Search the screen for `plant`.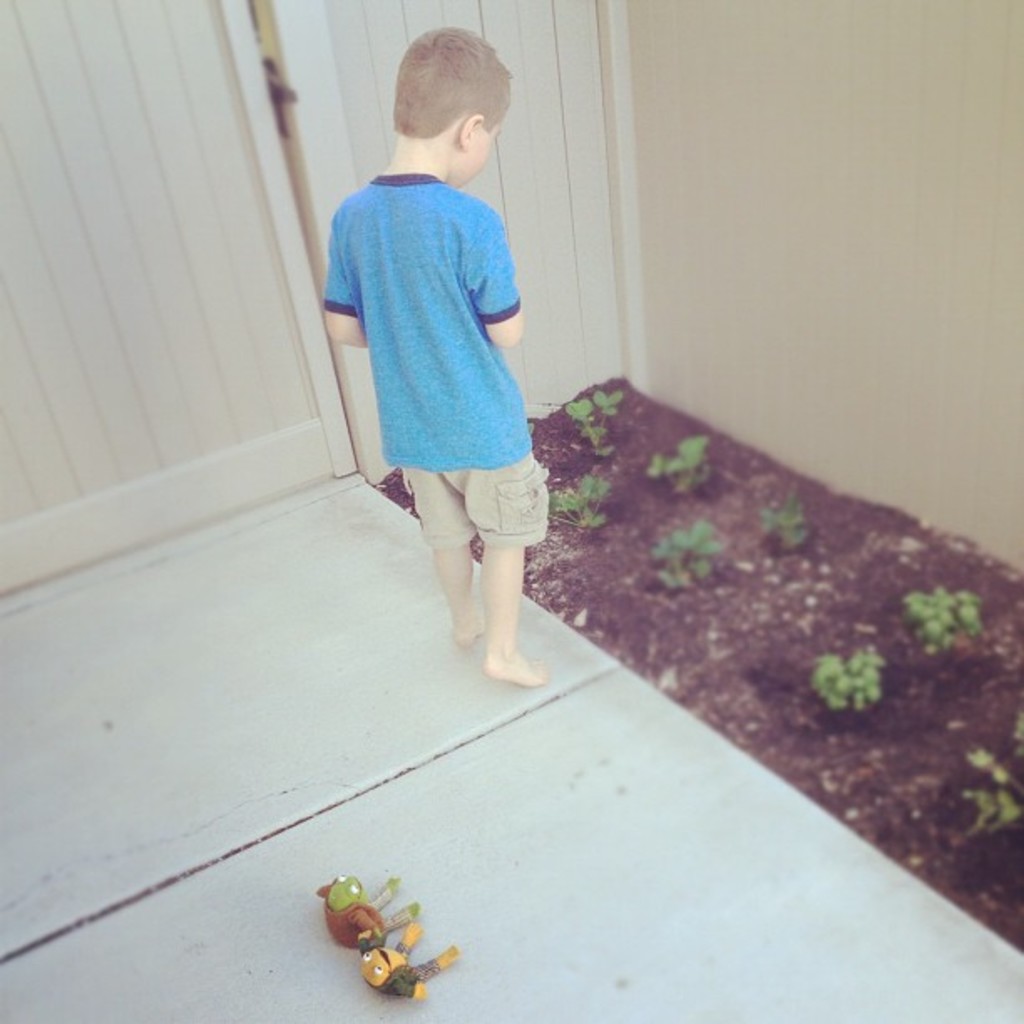
Found at [651, 515, 719, 591].
